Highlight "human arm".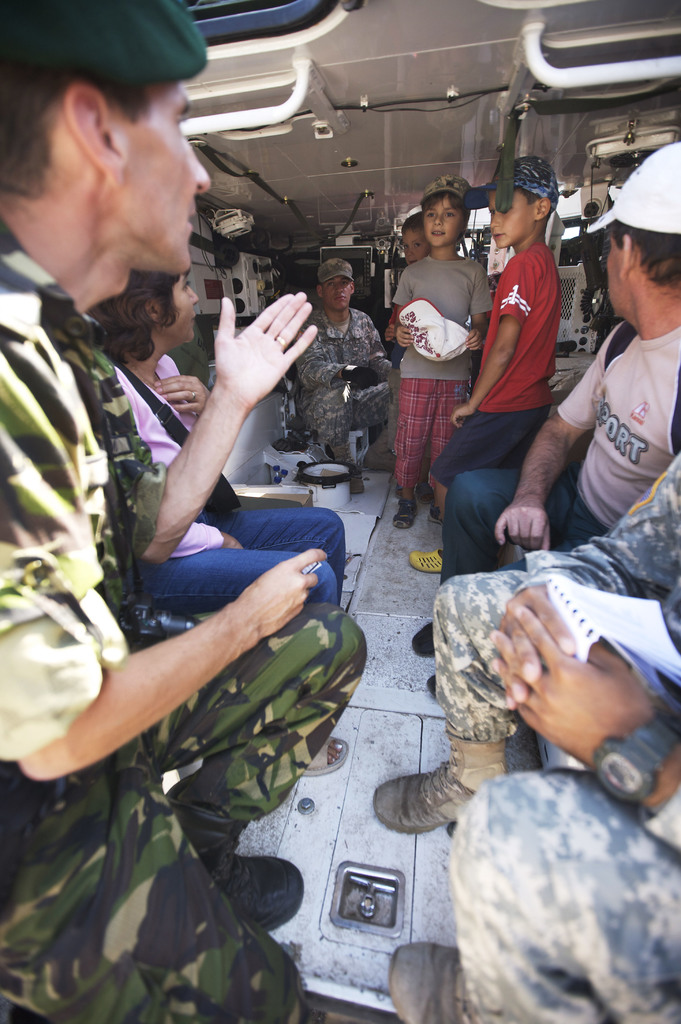
Highlighted region: [0, 358, 327, 792].
